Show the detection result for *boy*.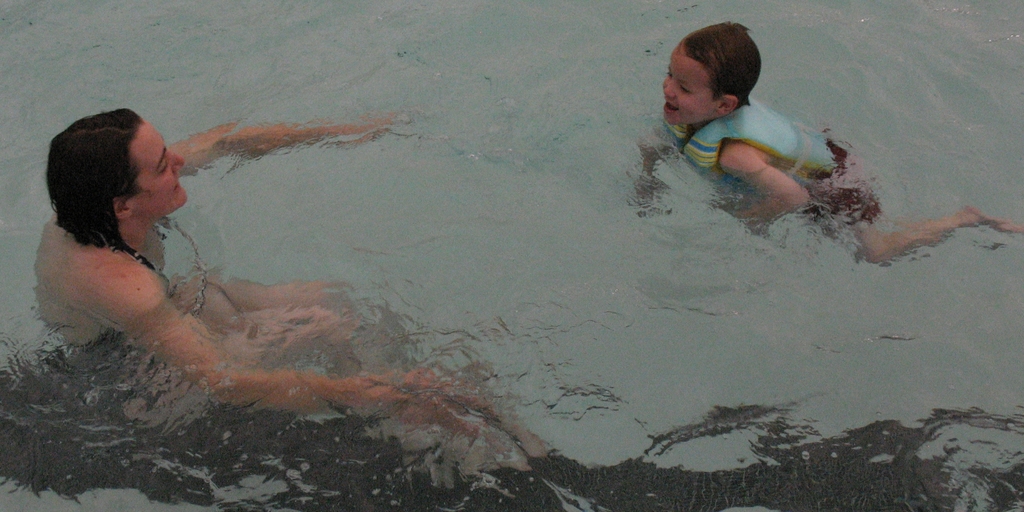
box(639, 20, 1023, 273).
